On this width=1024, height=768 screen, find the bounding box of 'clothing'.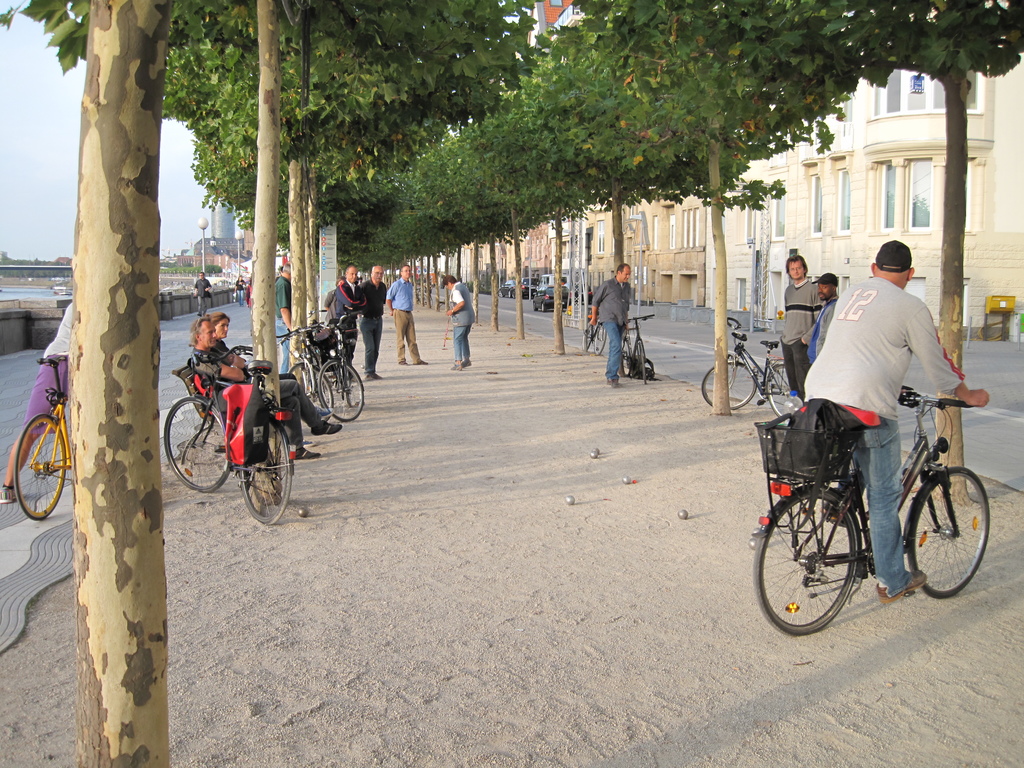
Bounding box: box=[195, 277, 209, 318].
